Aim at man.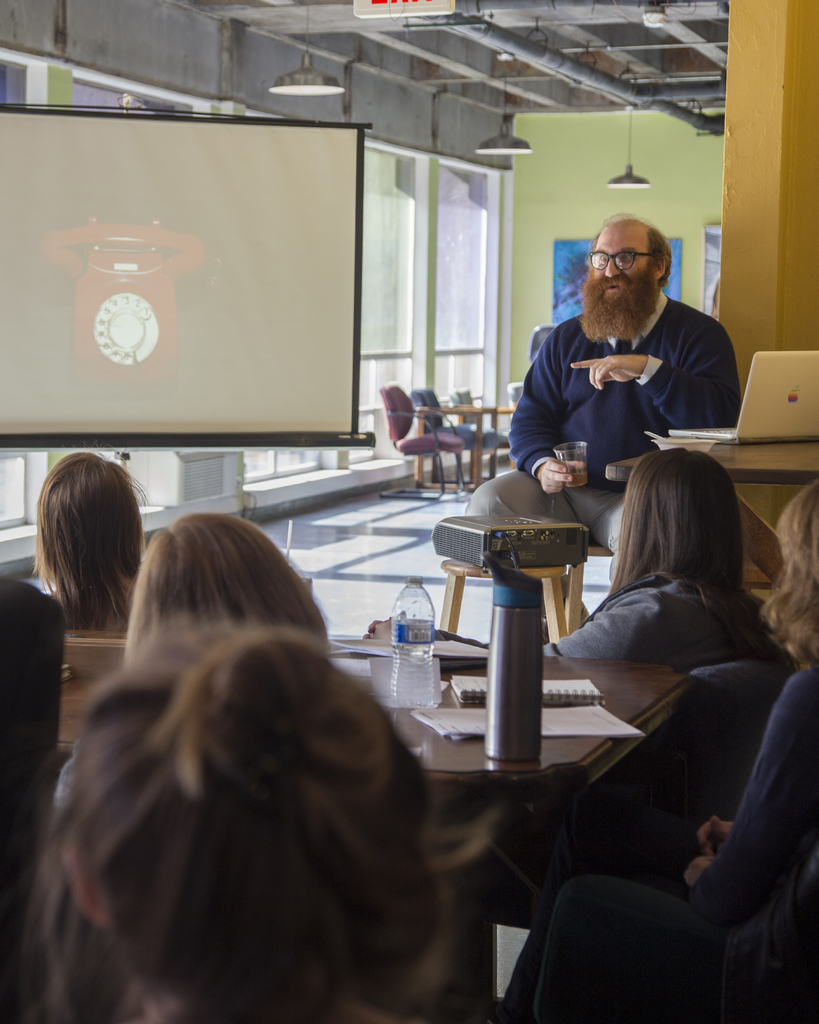
Aimed at [496, 220, 755, 532].
